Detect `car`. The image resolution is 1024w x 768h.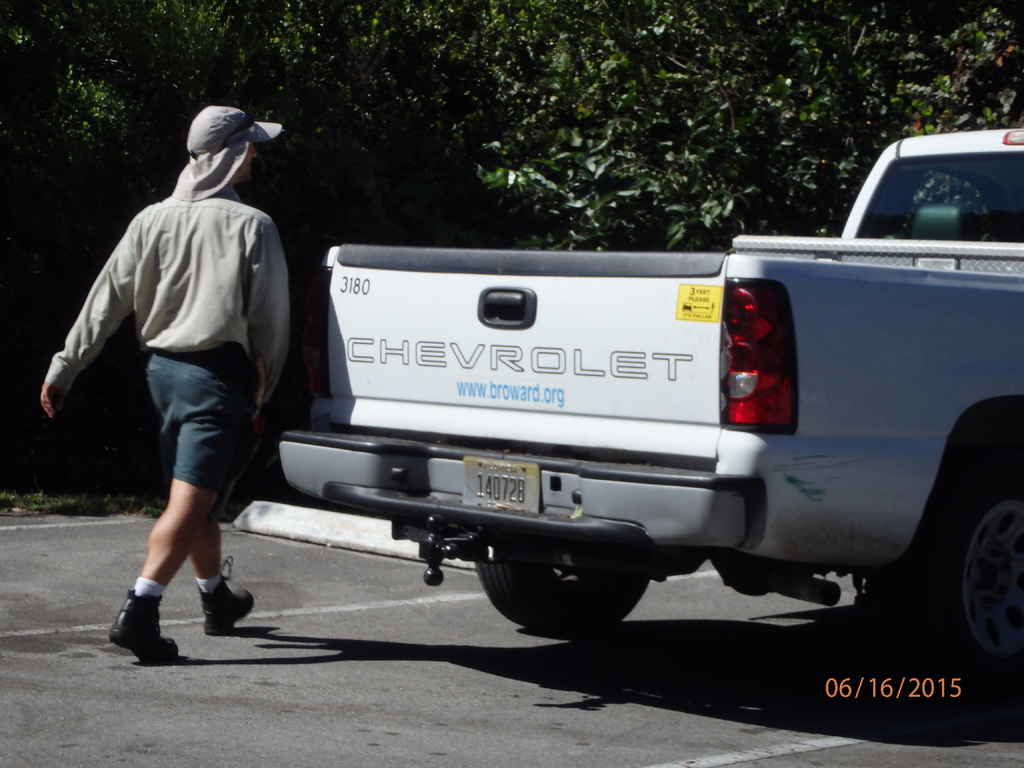
[165, 175, 1010, 663].
